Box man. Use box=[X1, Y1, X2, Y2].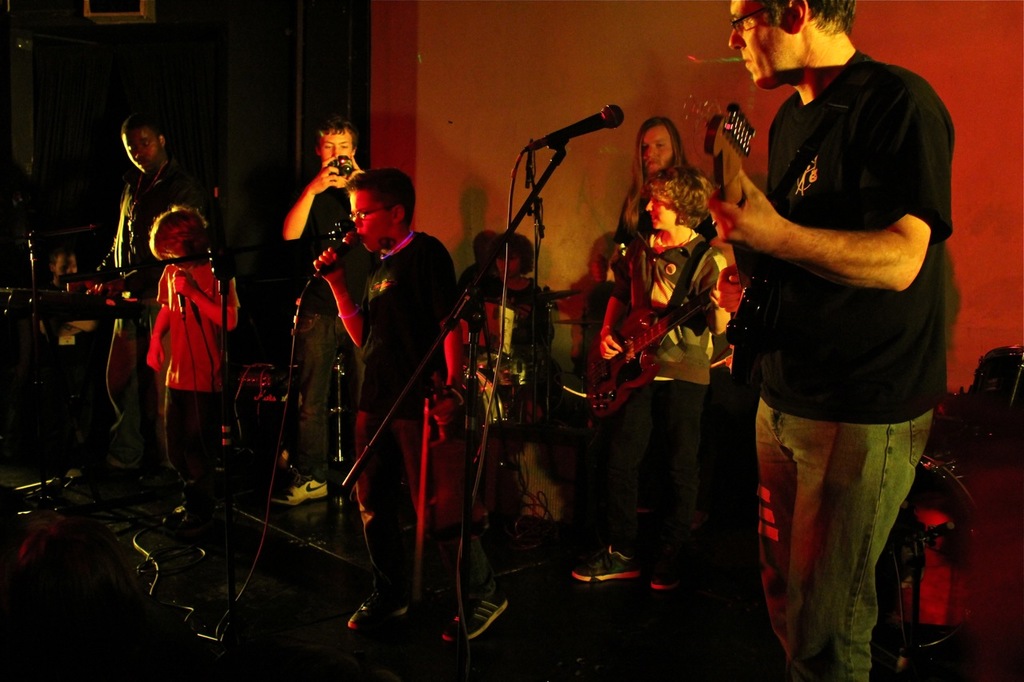
box=[90, 114, 199, 460].
